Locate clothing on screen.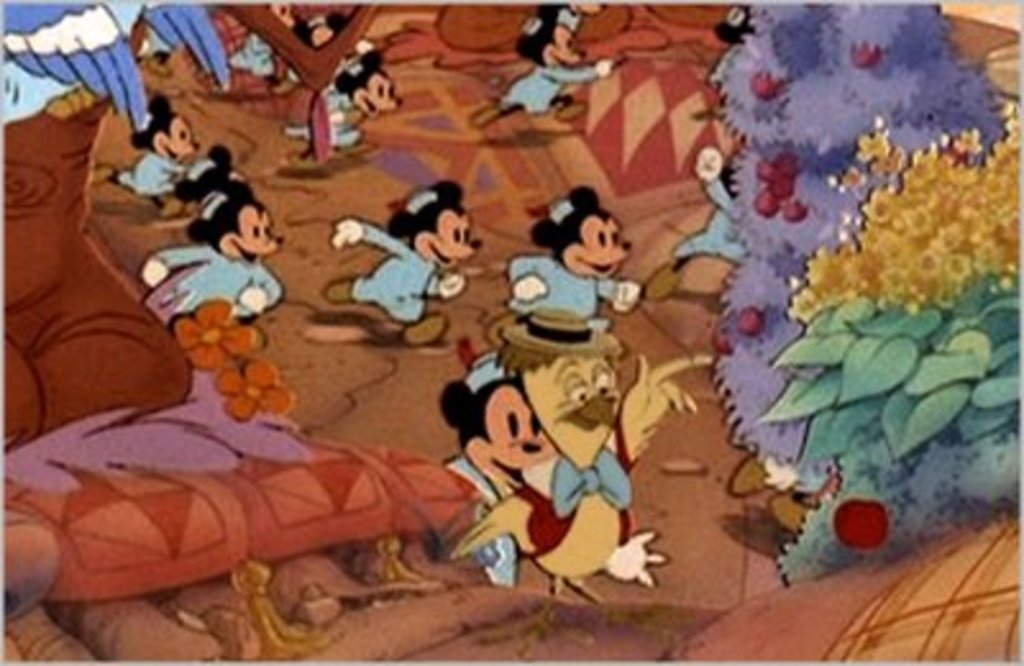
On screen at 156 243 264 325.
